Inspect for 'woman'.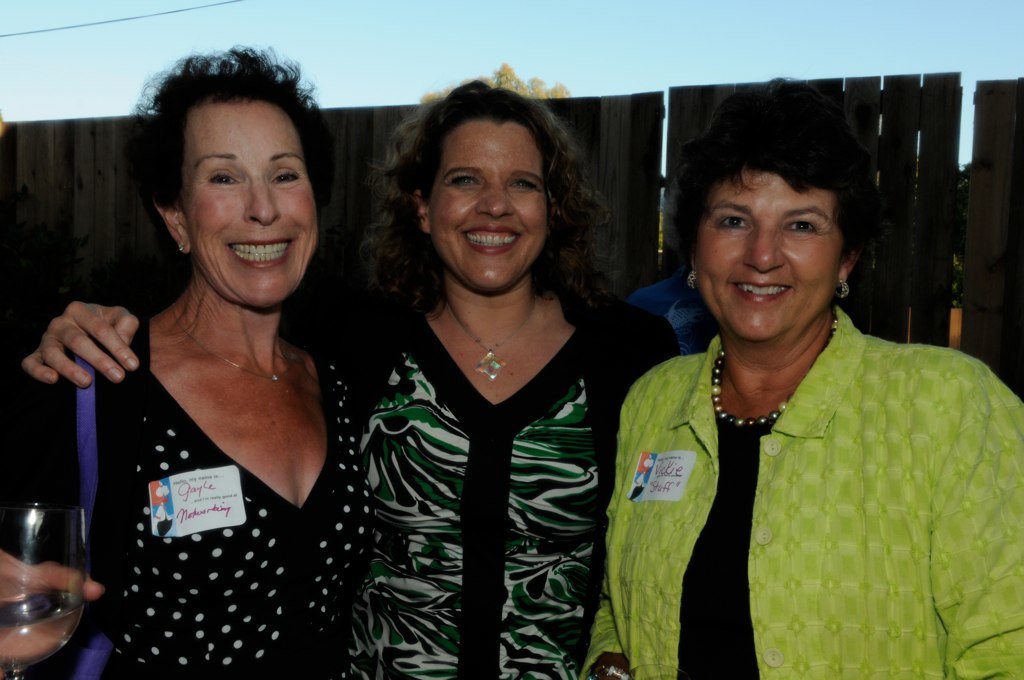
Inspection: pyautogui.locateOnScreen(20, 80, 677, 679).
